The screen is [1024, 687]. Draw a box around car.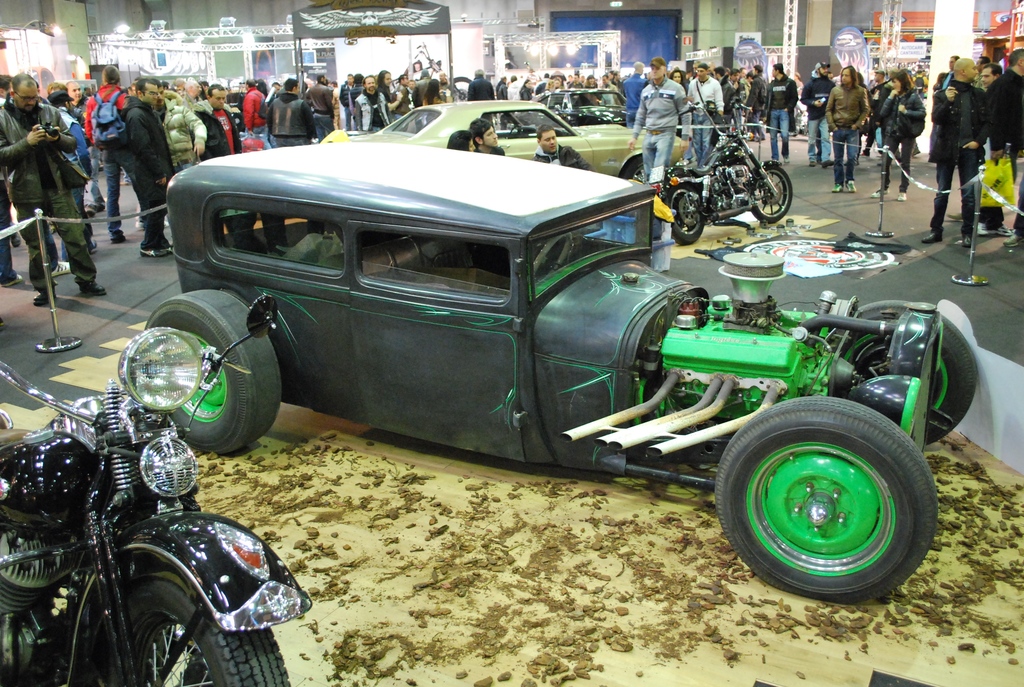
[537, 80, 637, 129].
